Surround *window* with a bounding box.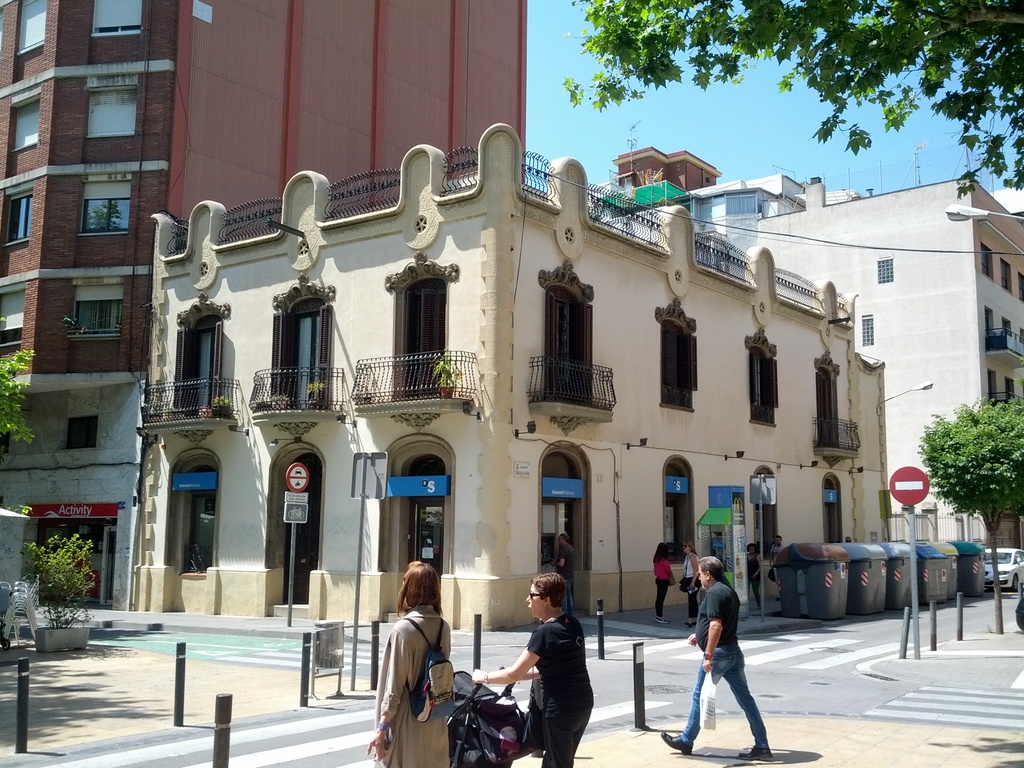
l=543, t=287, r=596, b=405.
